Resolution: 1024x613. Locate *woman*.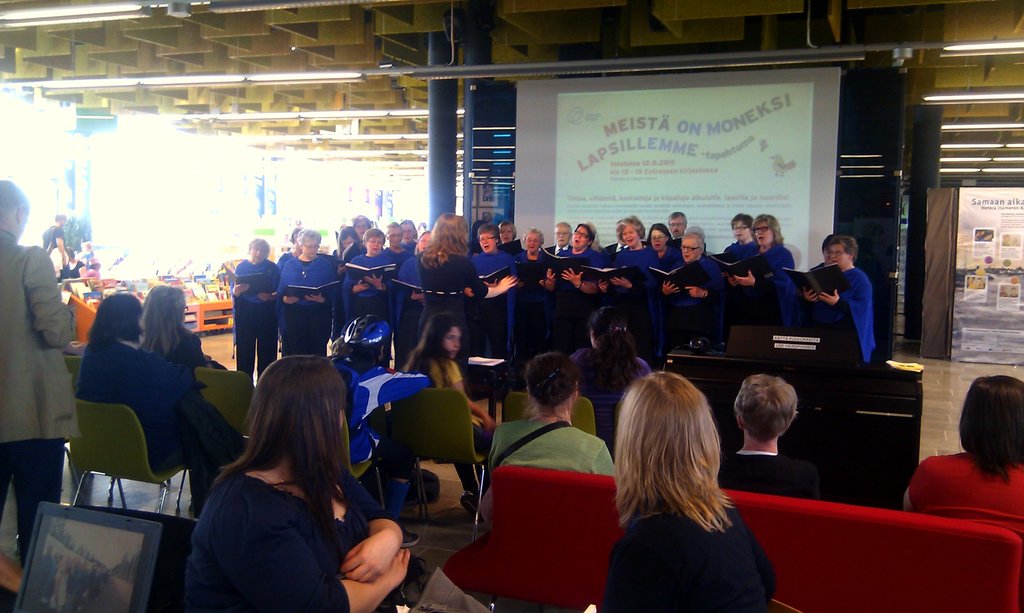
l=413, t=232, r=429, b=257.
